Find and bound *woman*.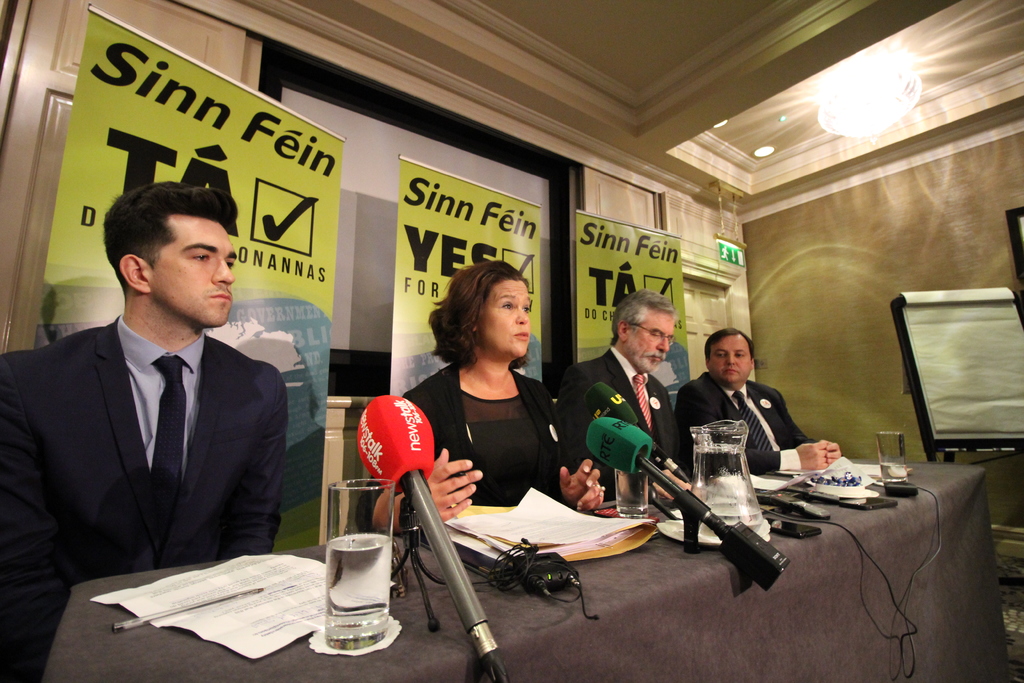
Bound: <box>360,257,613,521</box>.
